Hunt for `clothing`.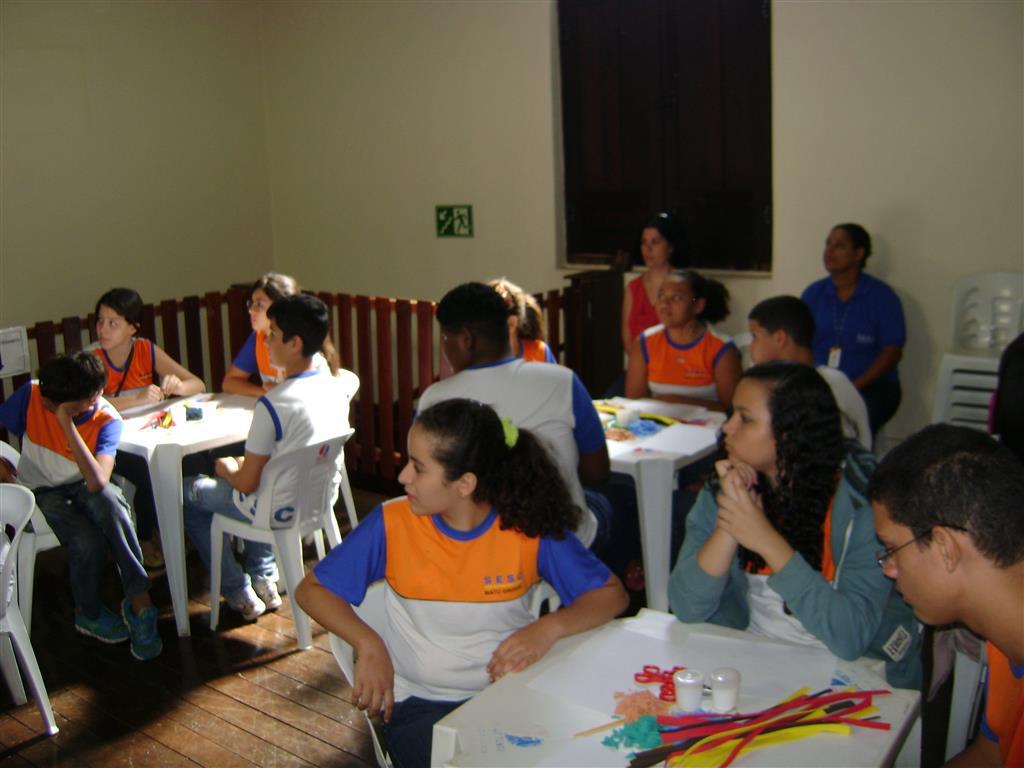
Hunted down at left=227, top=316, right=326, bottom=388.
